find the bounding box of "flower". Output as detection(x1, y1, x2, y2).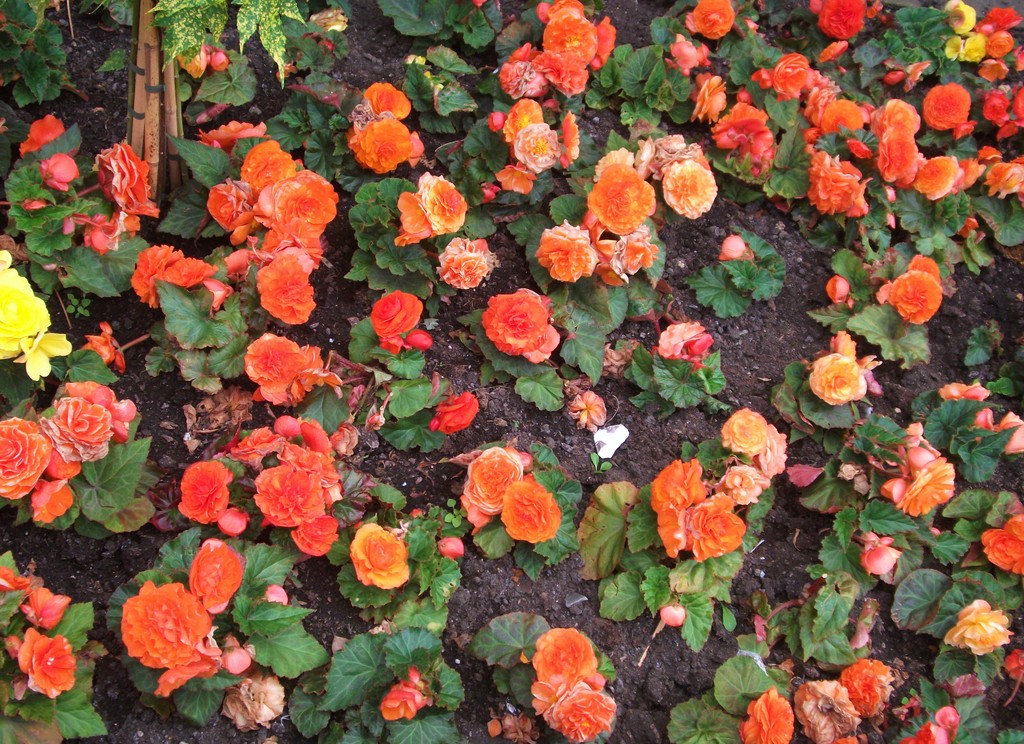
detection(740, 681, 795, 743).
